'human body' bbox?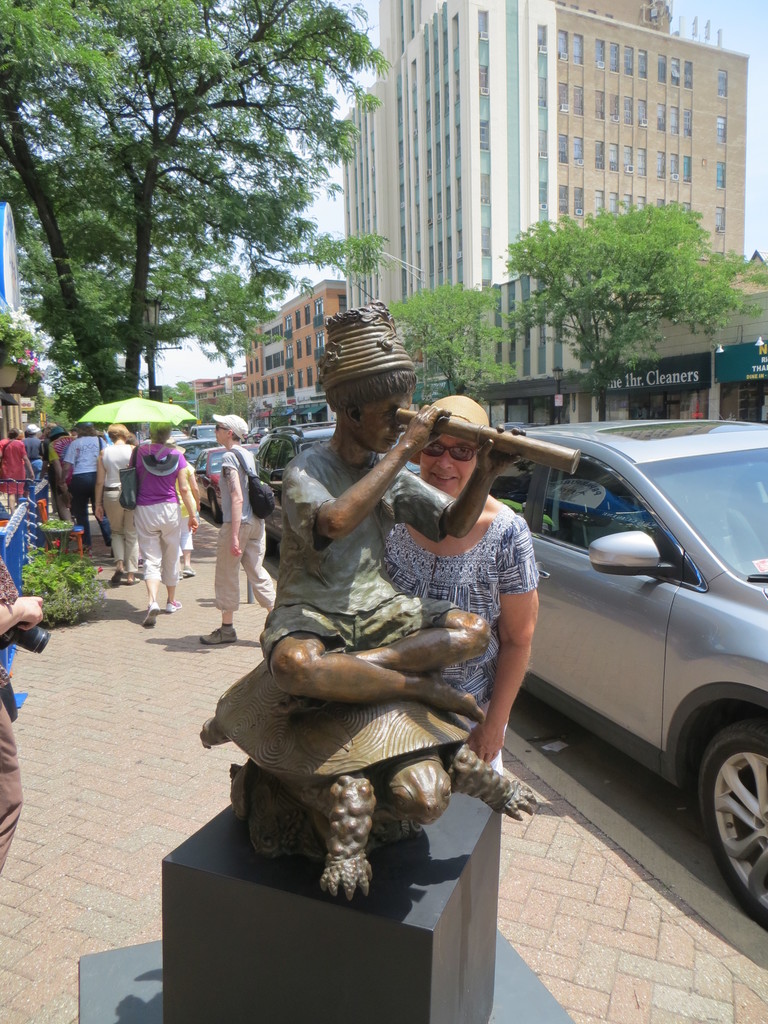
detection(190, 404, 278, 645)
